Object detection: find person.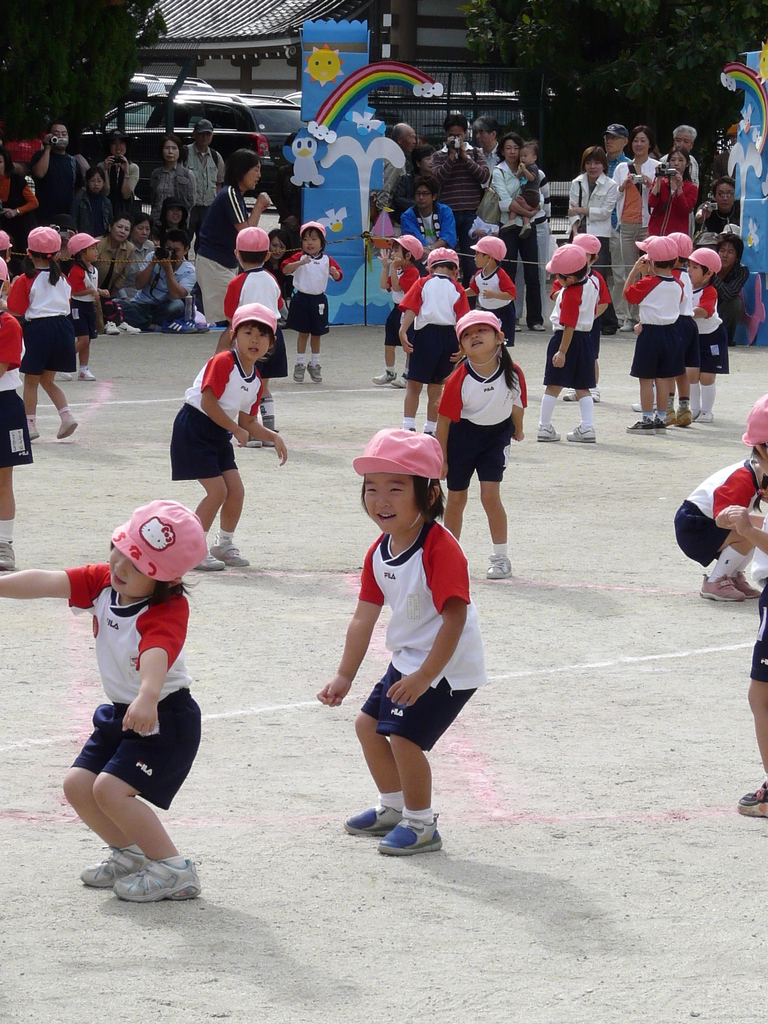
[x1=486, y1=138, x2=563, y2=237].
